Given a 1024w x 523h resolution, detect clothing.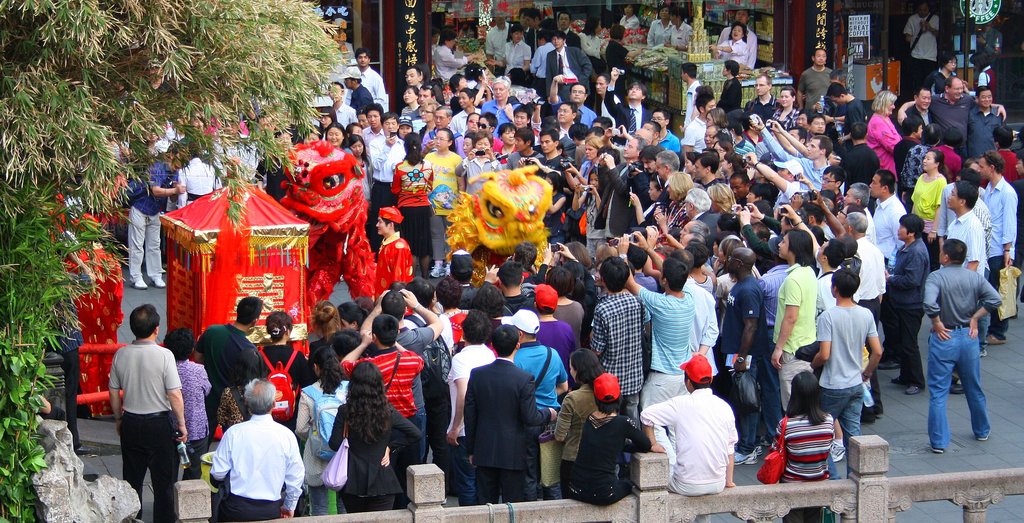
pyautogui.locateOnScreen(612, 145, 630, 160).
